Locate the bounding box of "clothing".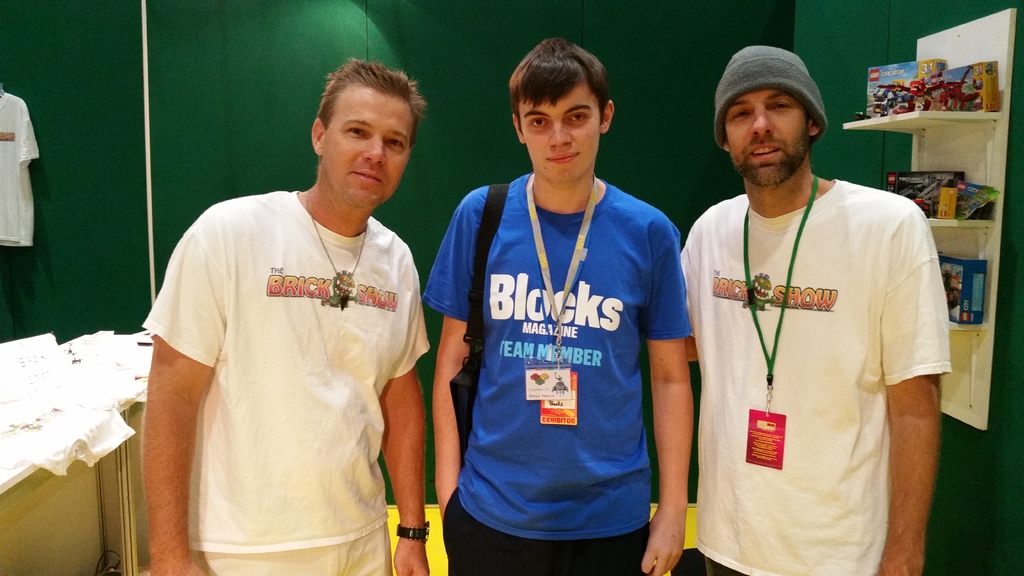
Bounding box: pyautogui.locateOnScreen(148, 148, 427, 550).
